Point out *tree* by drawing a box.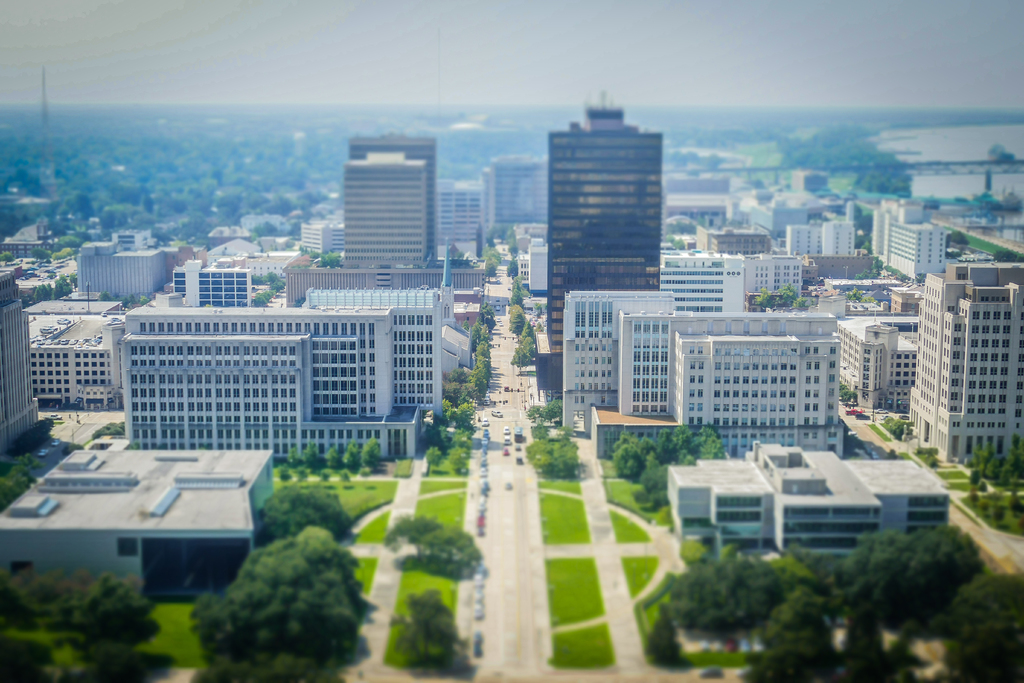
{"left": 976, "top": 453, "right": 1004, "bottom": 487}.
